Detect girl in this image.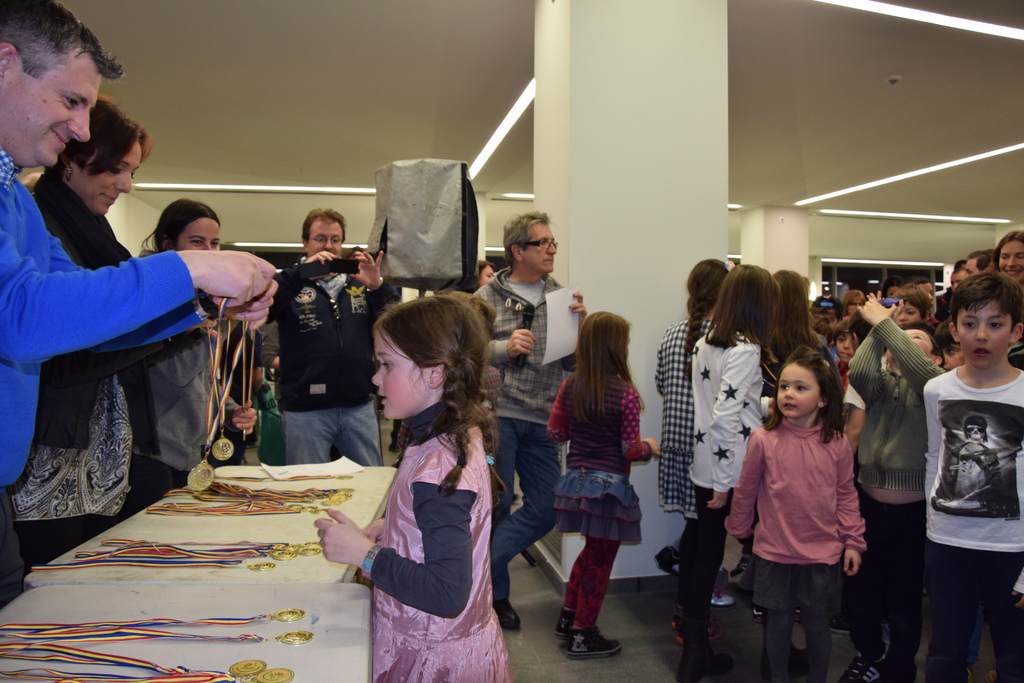
Detection: crop(681, 263, 783, 681).
